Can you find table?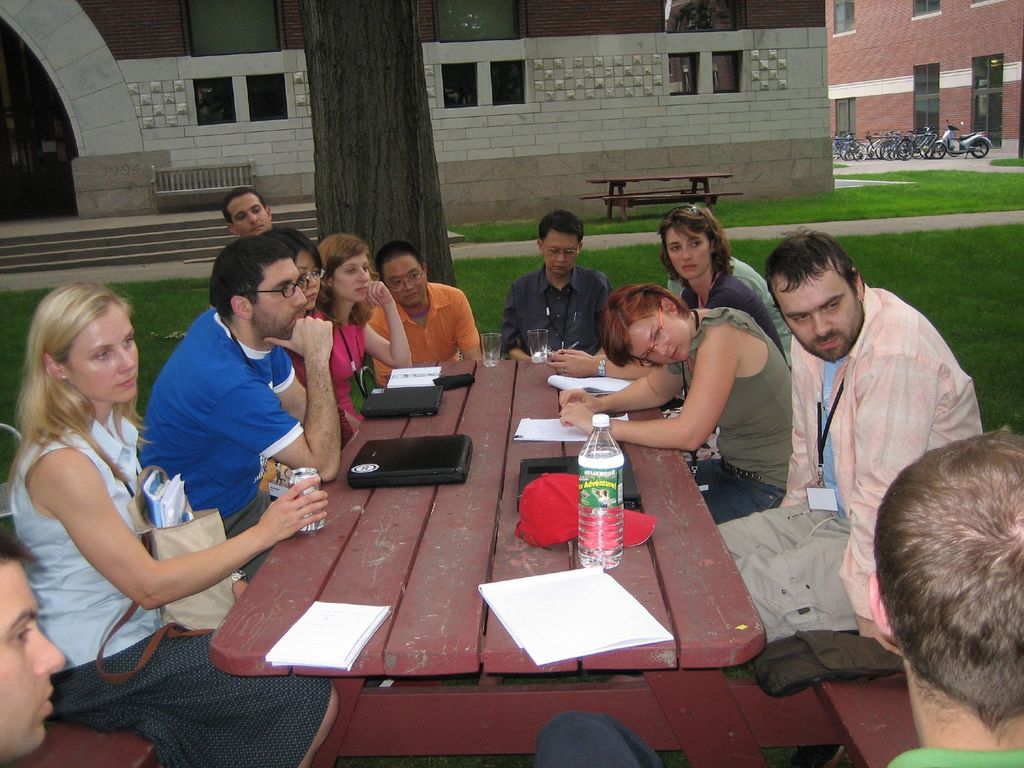
Yes, bounding box: x1=212, y1=358, x2=768, y2=767.
